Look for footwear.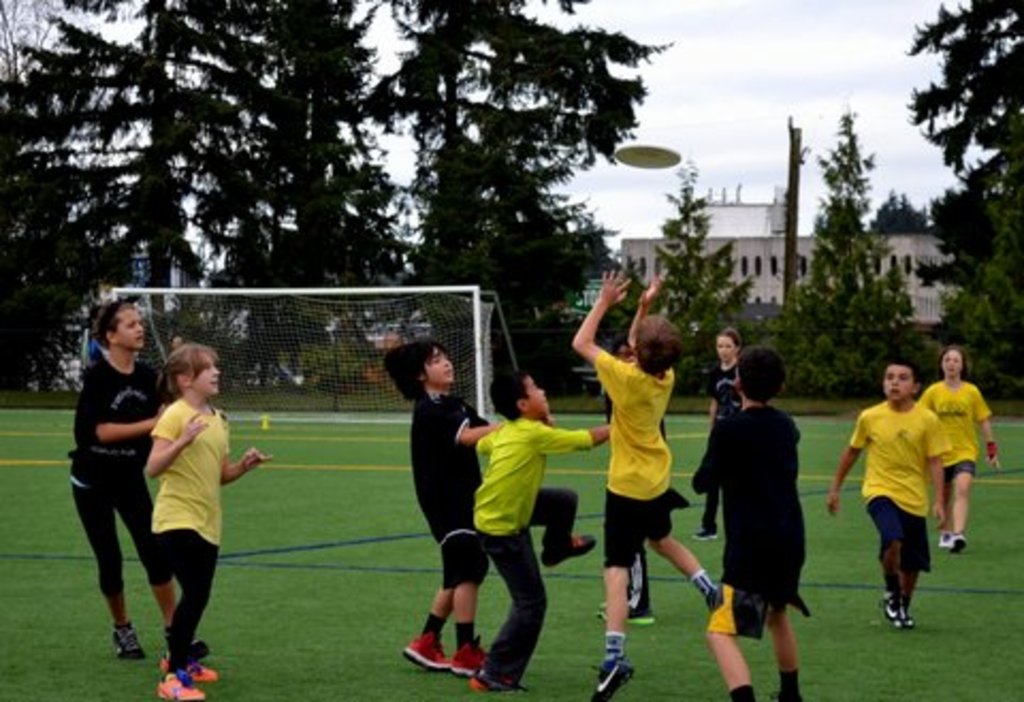
Found: {"left": 164, "top": 674, "right": 201, "bottom": 700}.
